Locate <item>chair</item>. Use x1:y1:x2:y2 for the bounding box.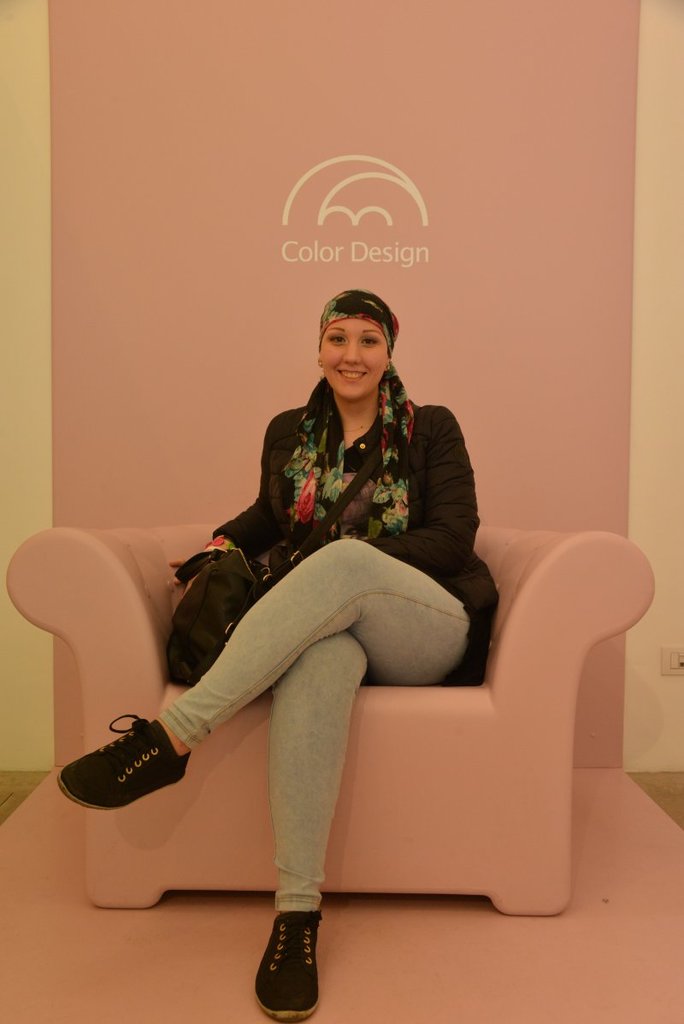
97:397:613:931.
